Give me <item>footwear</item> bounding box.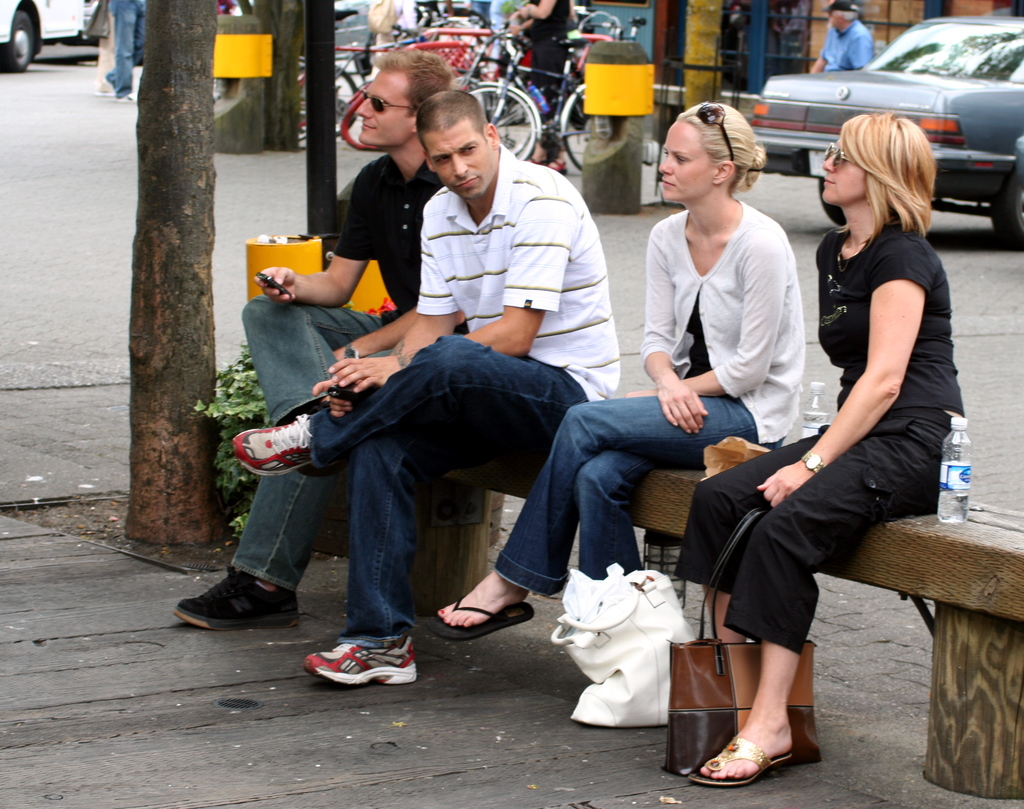
[304, 634, 422, 699].
